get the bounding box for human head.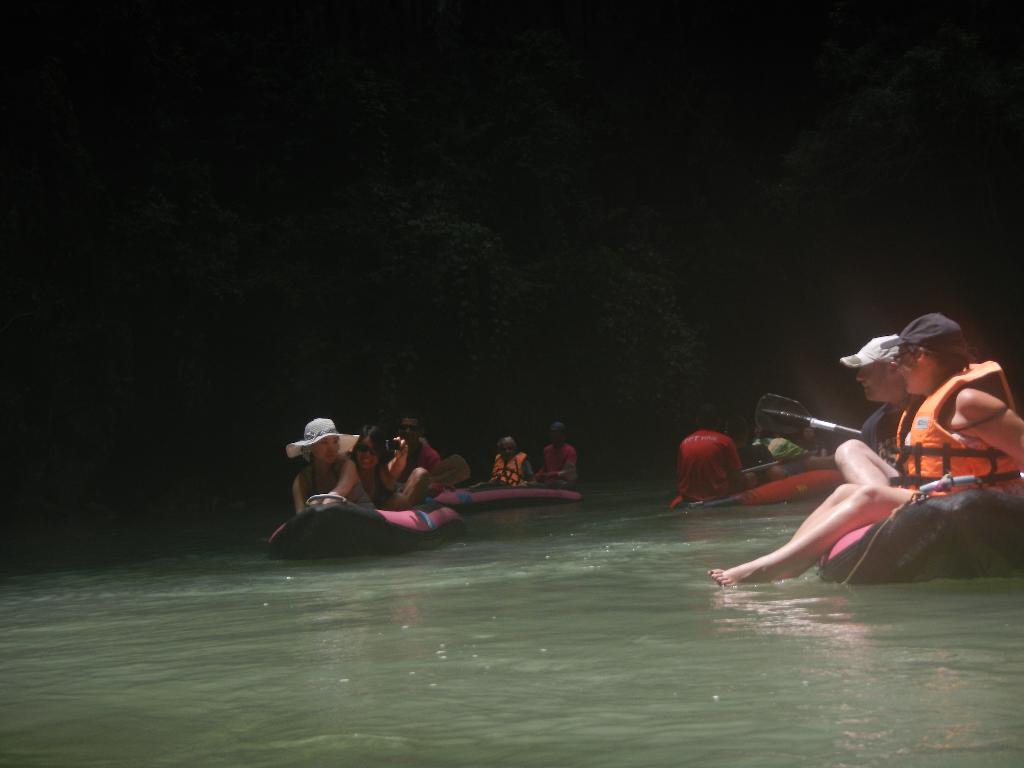
(x1=397, y1=416, x2=423, y2=447).
